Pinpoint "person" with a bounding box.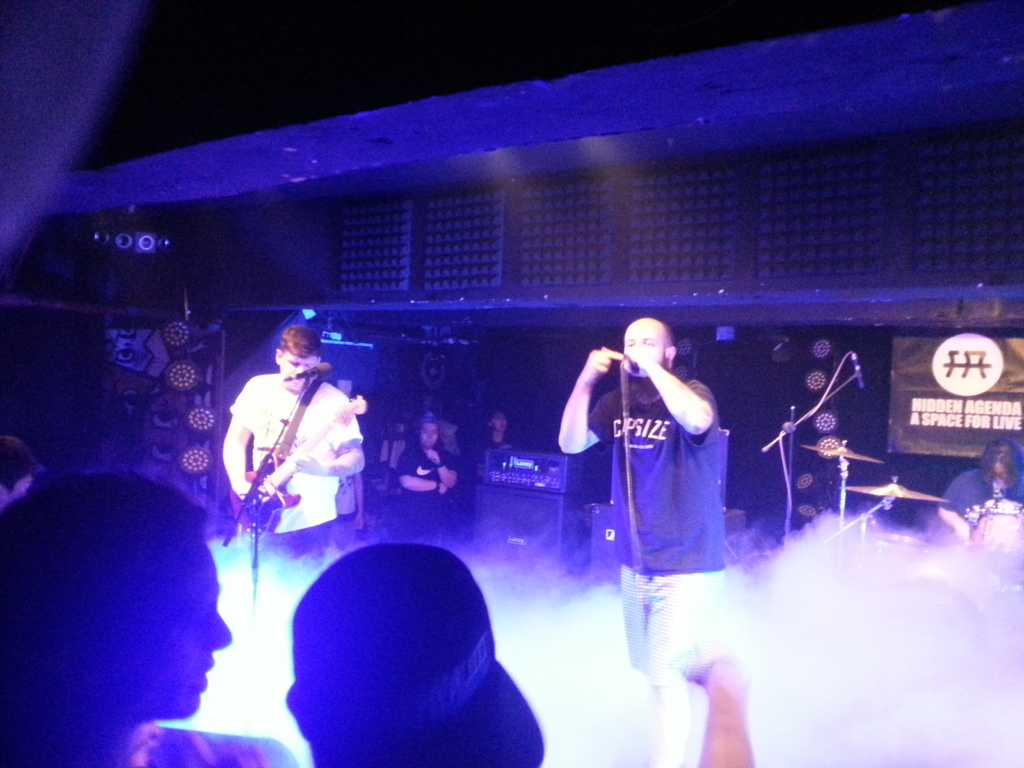
locate(0, 467, 232, 767).
